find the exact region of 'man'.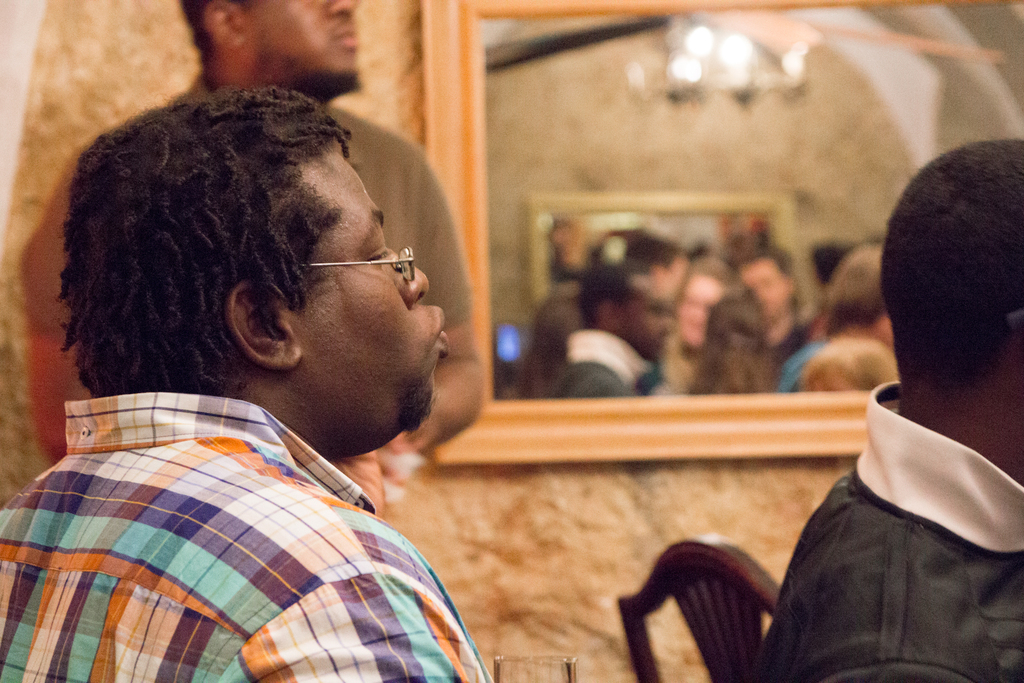
Exact region: x1=0, y1=81, x2=515, y2=682.
